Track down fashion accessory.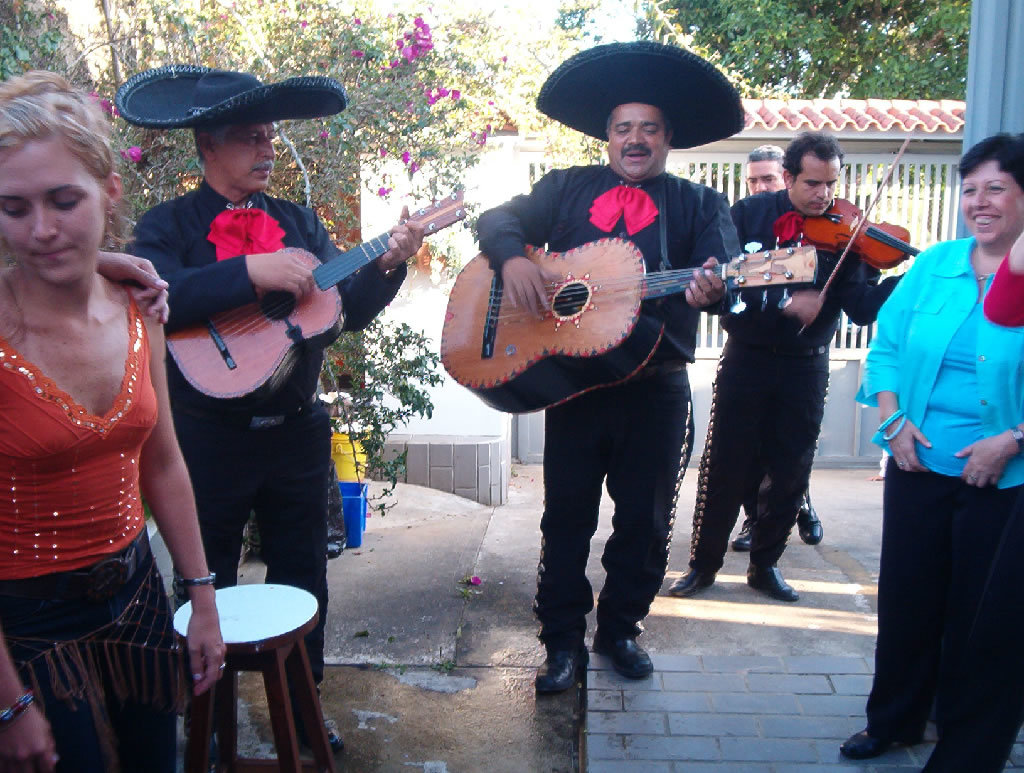
Tracked to box(879, 413, 899, 431).
